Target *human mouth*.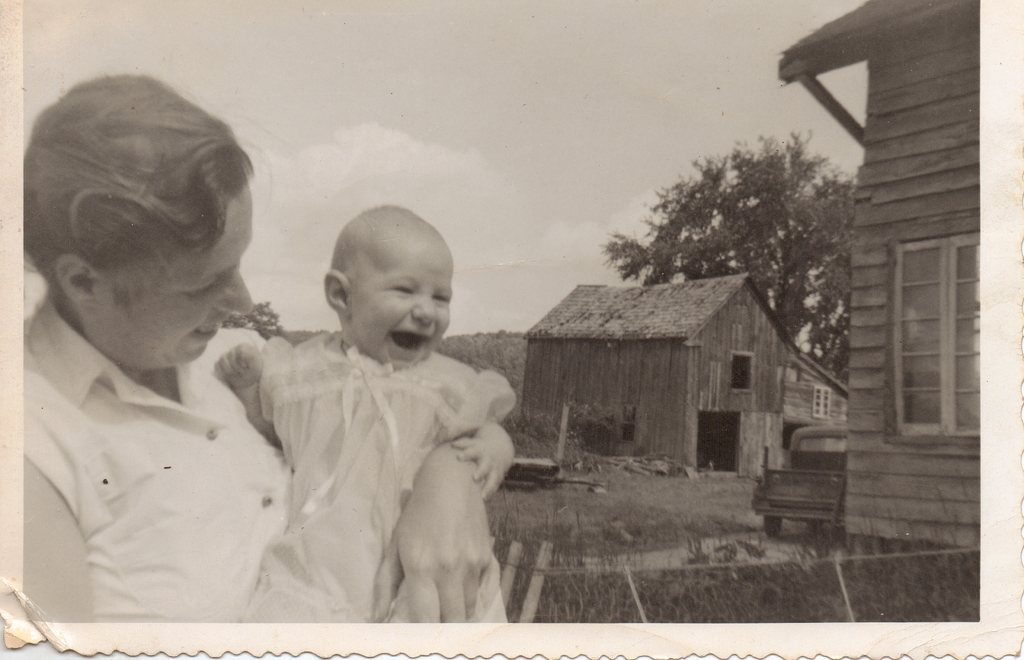
Target region: BBox(189, 317, 227, 340).
